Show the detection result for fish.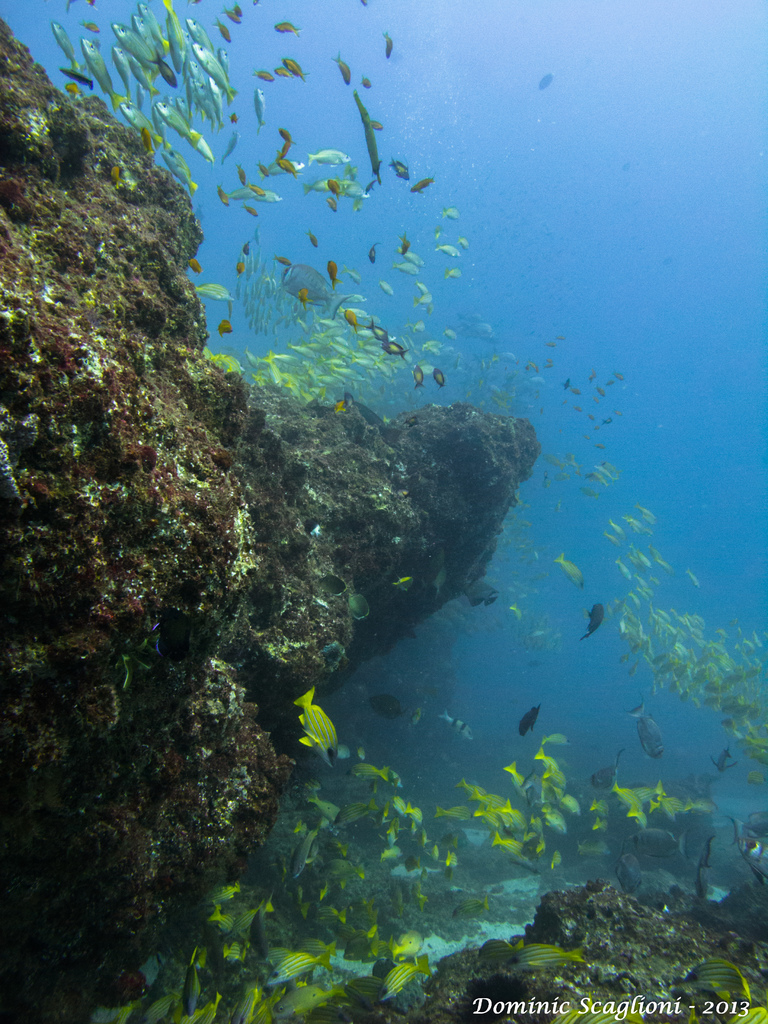
bbox=(440, 708, 475, 743).
